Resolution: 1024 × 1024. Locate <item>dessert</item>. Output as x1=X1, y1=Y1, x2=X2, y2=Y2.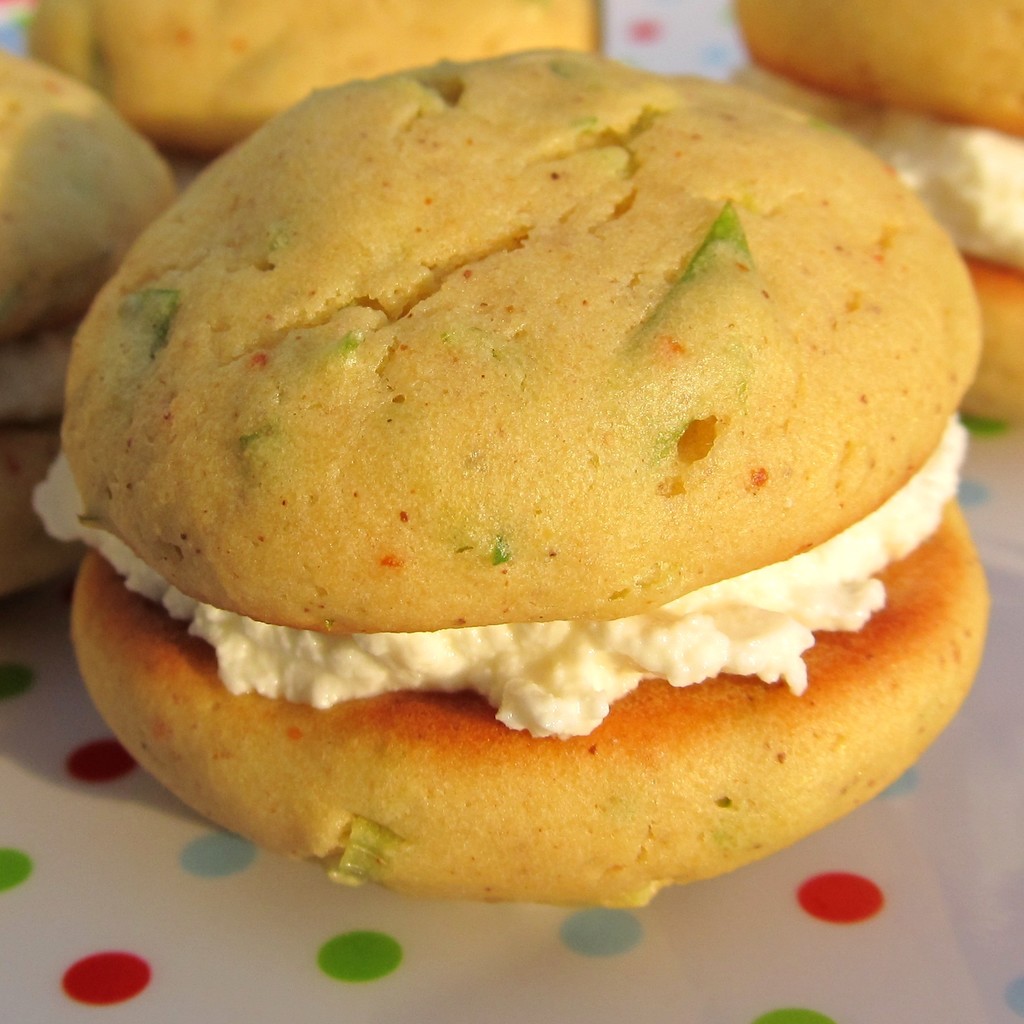
x1=36, y1=36, x2=982, y2=900.
